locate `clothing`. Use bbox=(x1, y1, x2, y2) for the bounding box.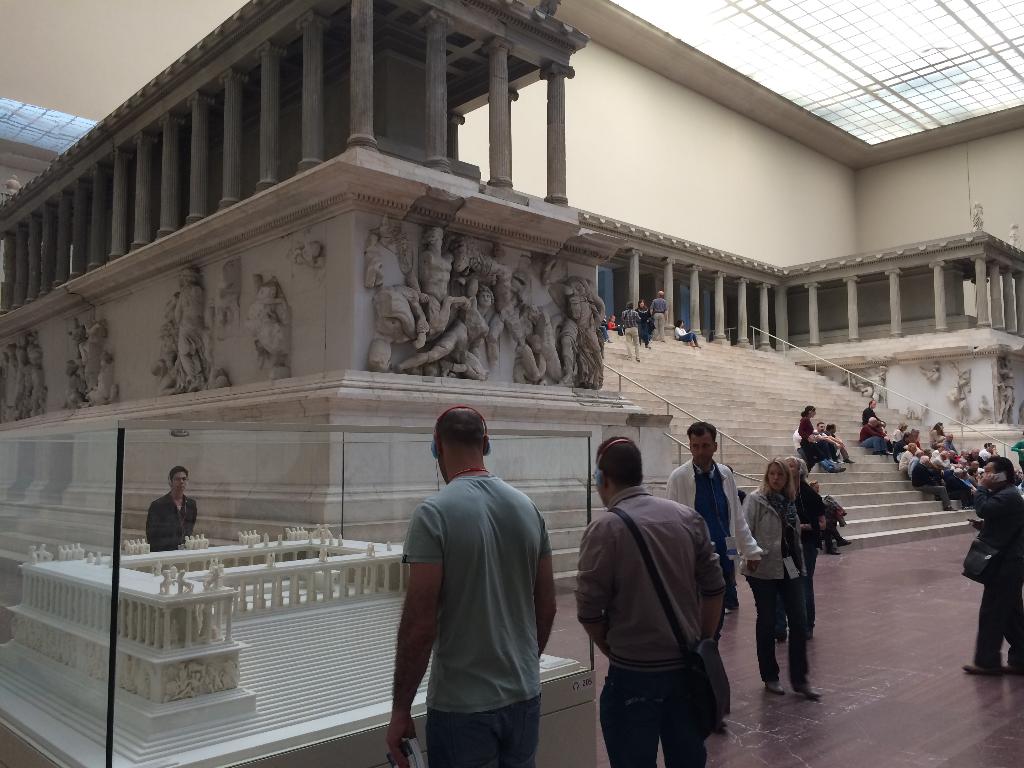
bbox=(575, 484, 726, 767).
